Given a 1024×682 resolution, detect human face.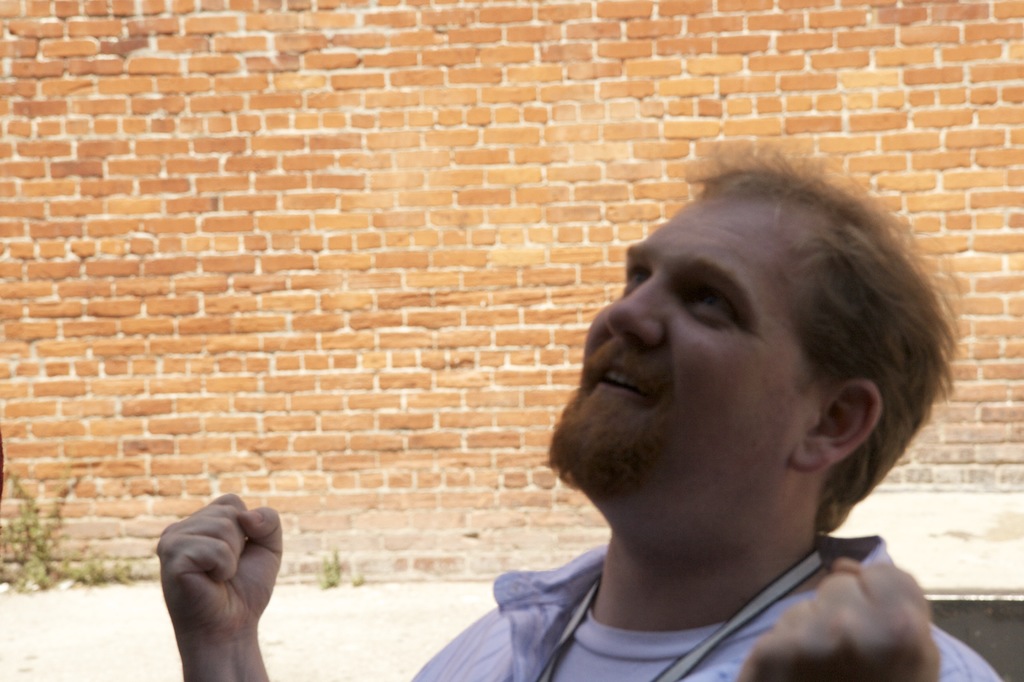
[left=548, top=190, right=826, bottom=507].
